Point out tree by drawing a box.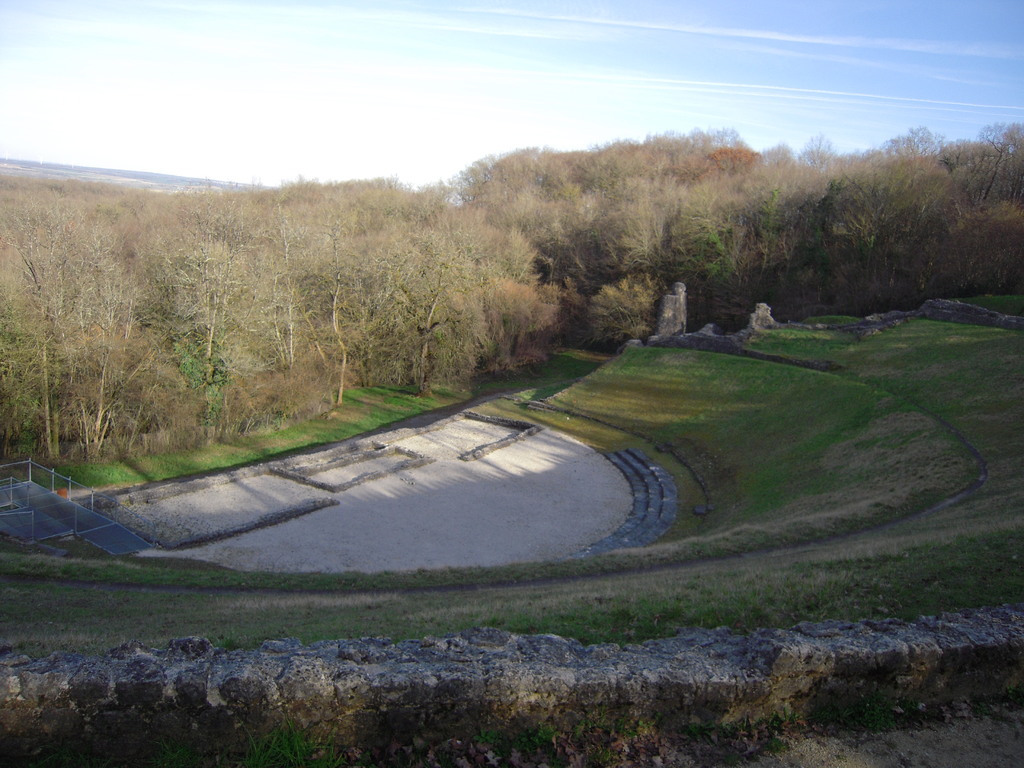
<region>668, 176, 742, 323</region>.
